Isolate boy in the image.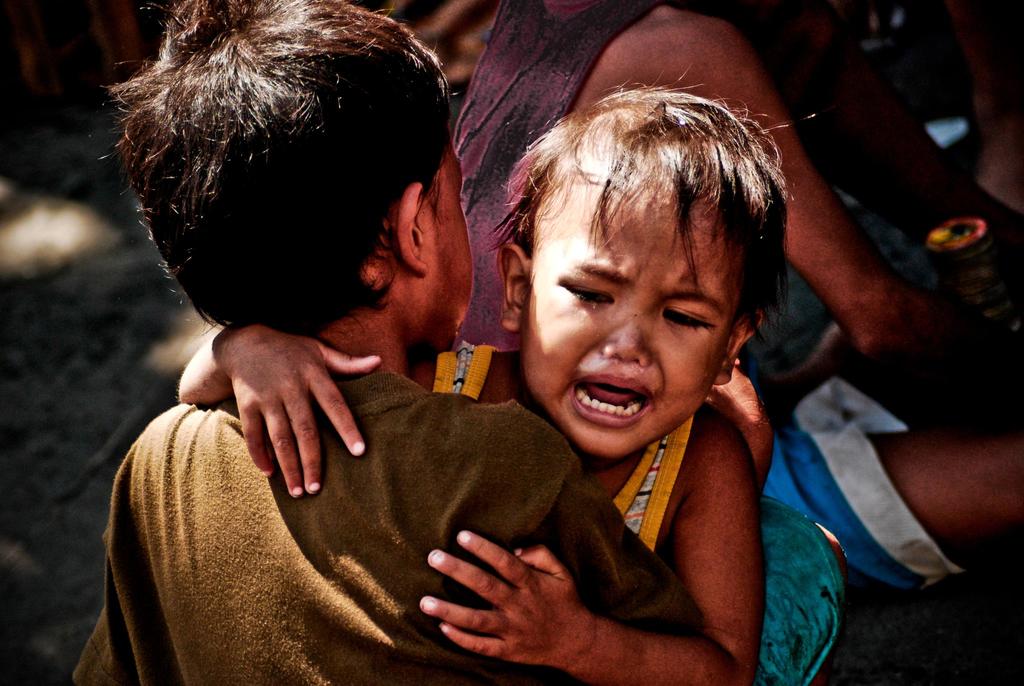
Isolated region: box(144, 34, 760, 668).
